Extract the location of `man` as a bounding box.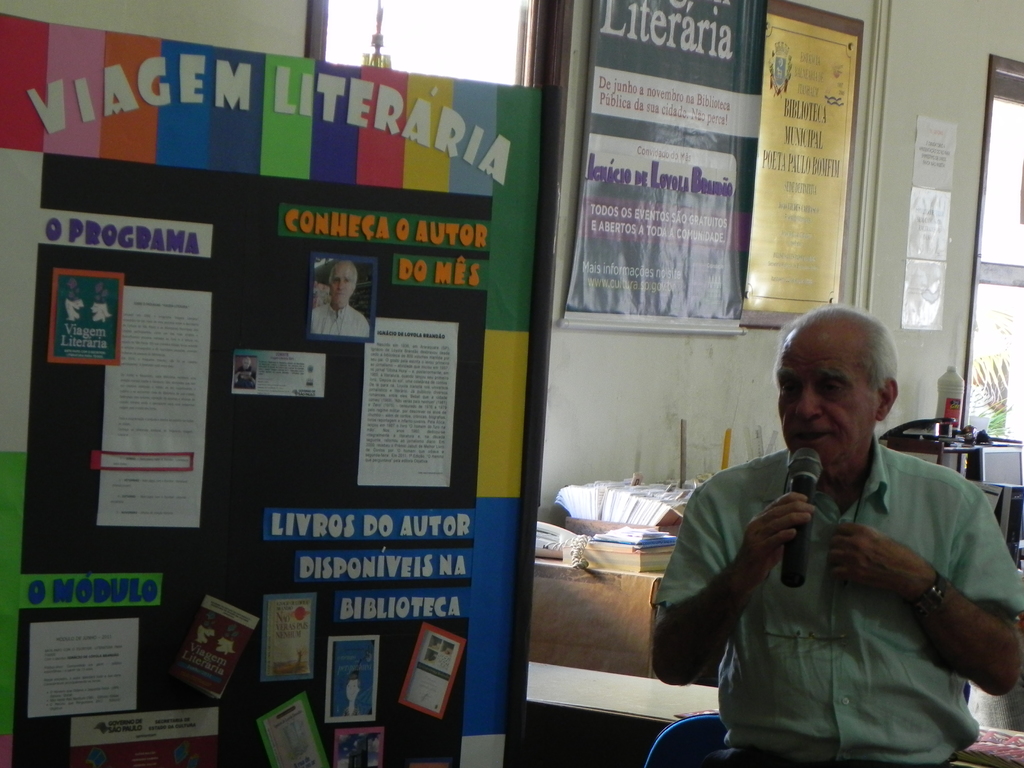
box=[233, 356, 255, 379].
